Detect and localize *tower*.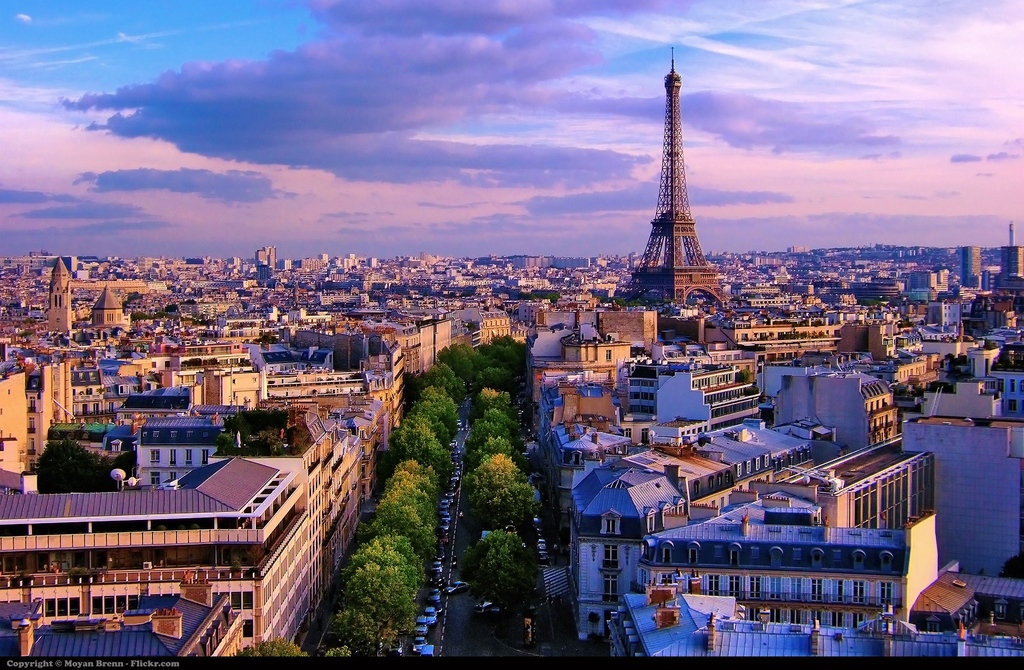
Localized at 619:54:739:325.
